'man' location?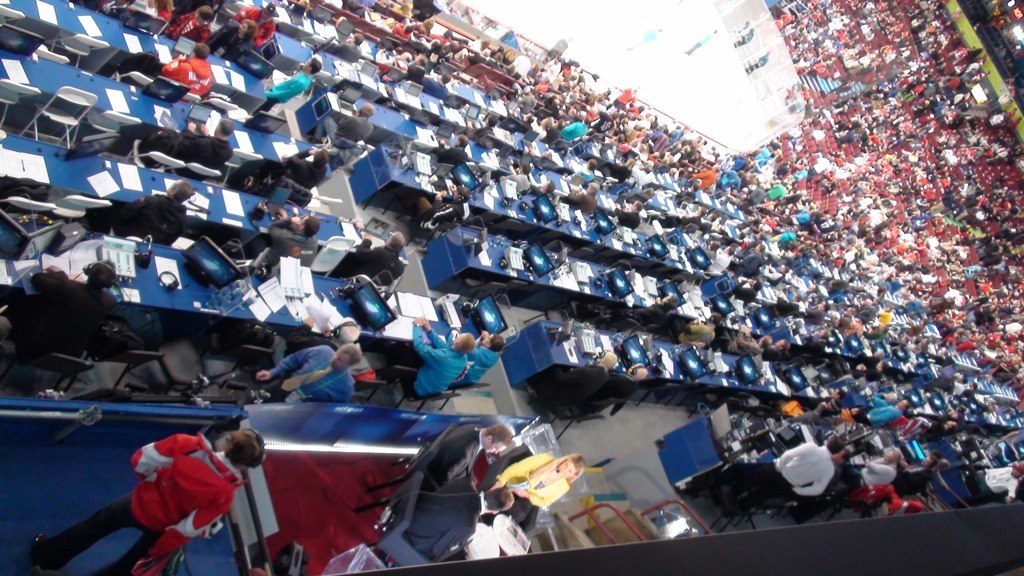
x1=776, y1=332, x2=784, y2=357
